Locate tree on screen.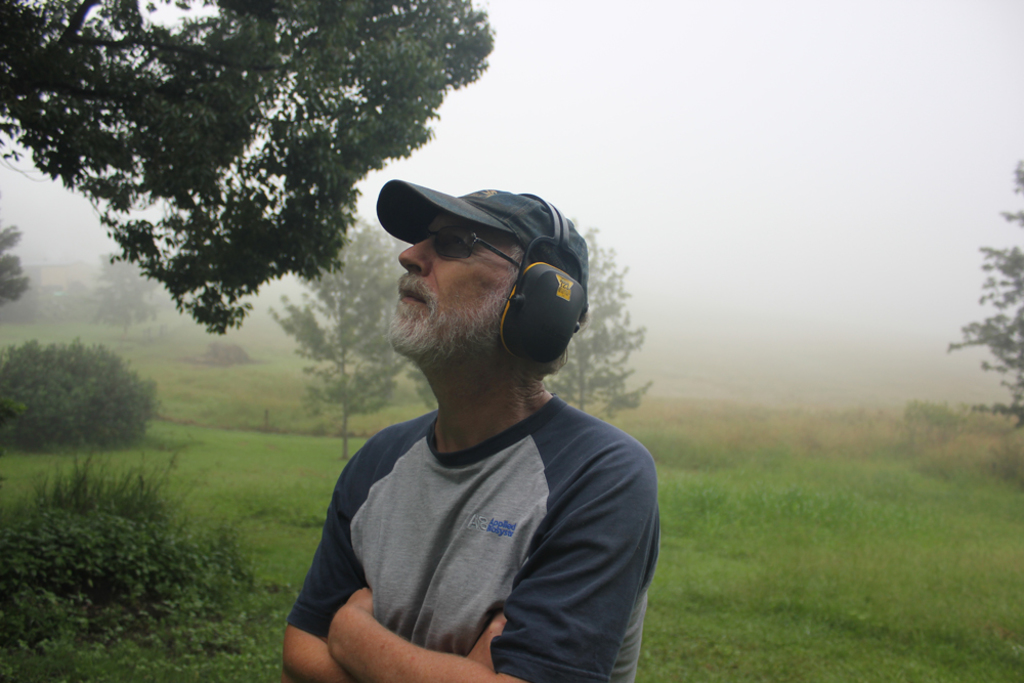
On screen at locate(943, 155, 1023, 429).
